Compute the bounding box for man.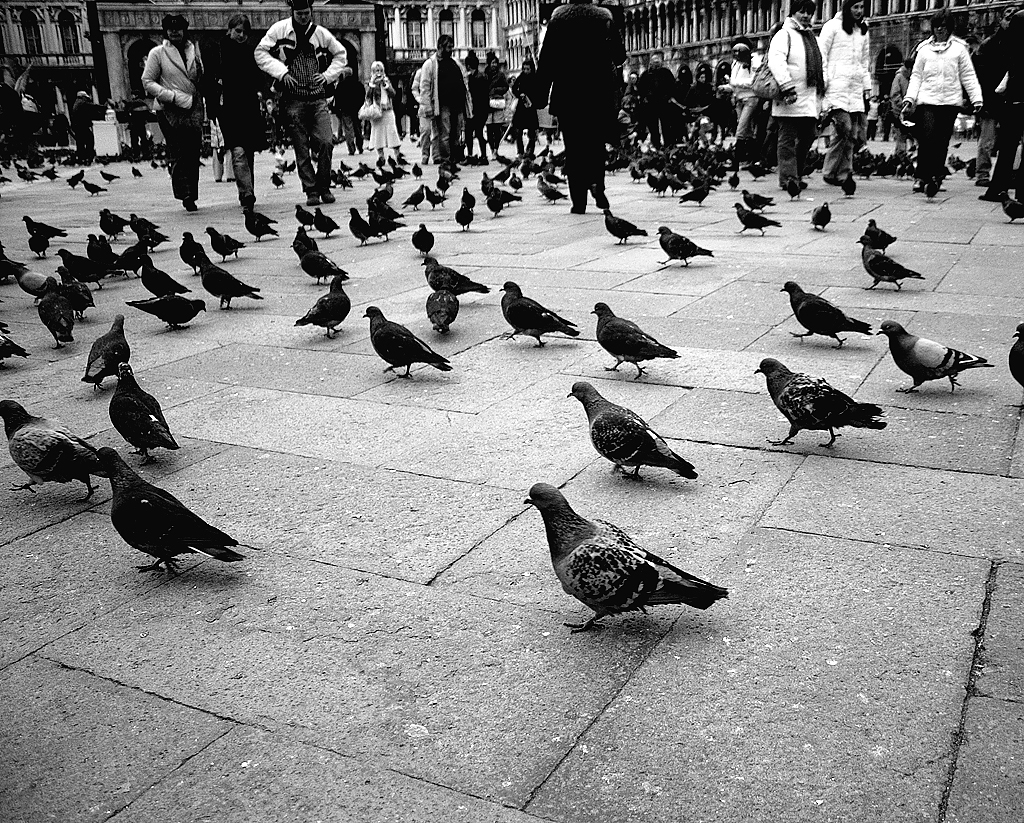
detection(418, 30, 475, 167).
